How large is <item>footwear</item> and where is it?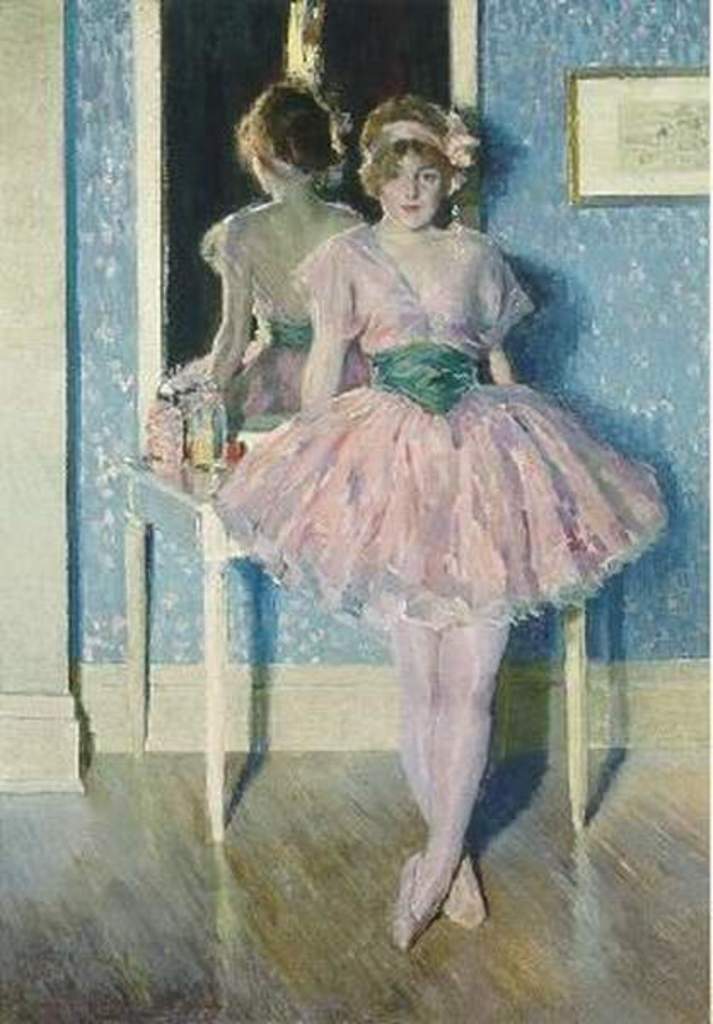
Bounding box: {"left": 387, "top": 847, "right": 426, "bottom": 963}.
